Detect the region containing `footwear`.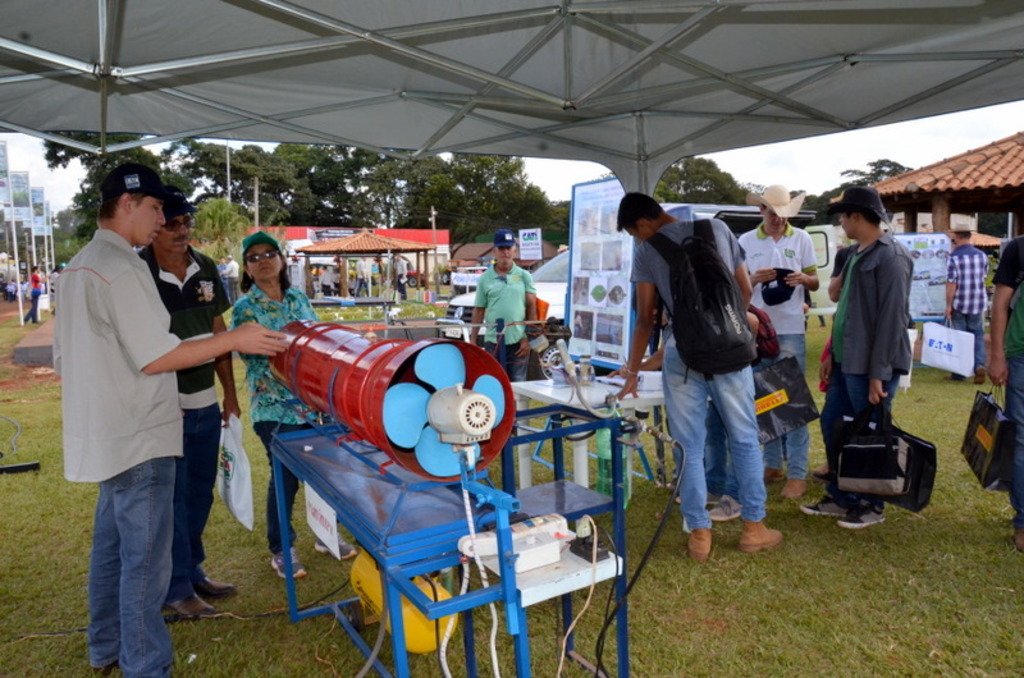
BBox(782, 478, 805, 498).
